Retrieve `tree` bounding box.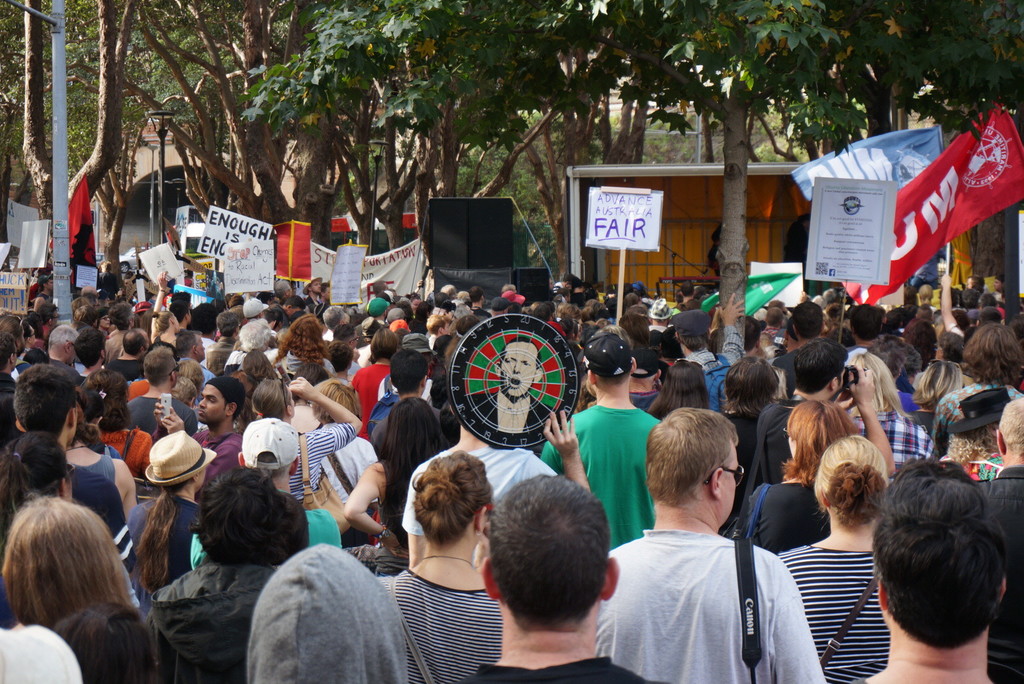
Bounding box: <bbox>18, 0, 150, 301</bbox>.
